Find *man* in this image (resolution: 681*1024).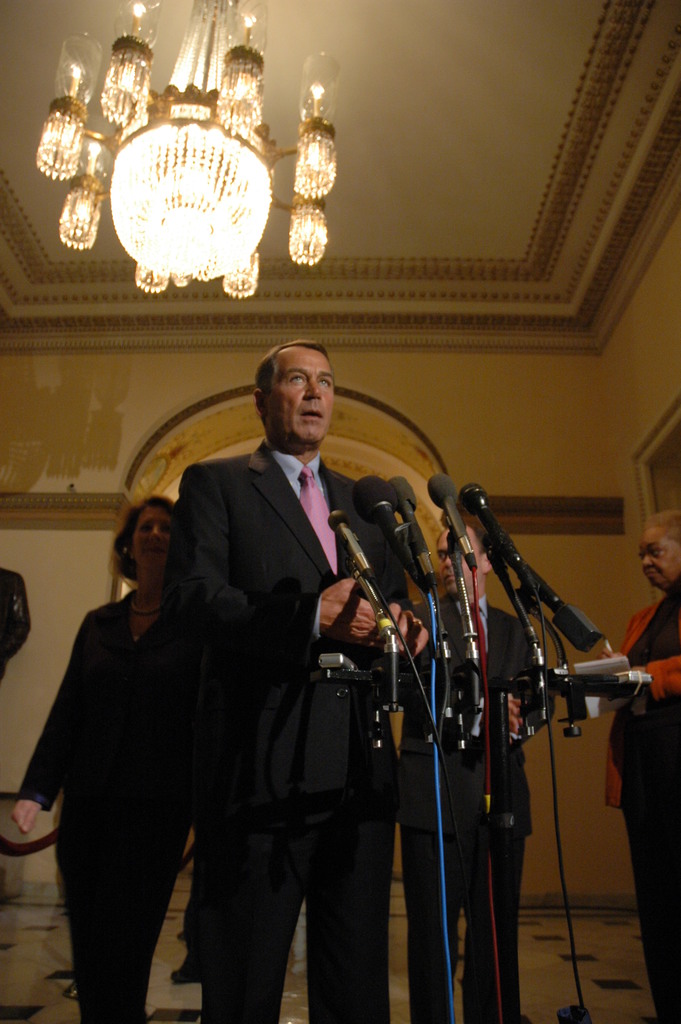
142 338 438 1023.
